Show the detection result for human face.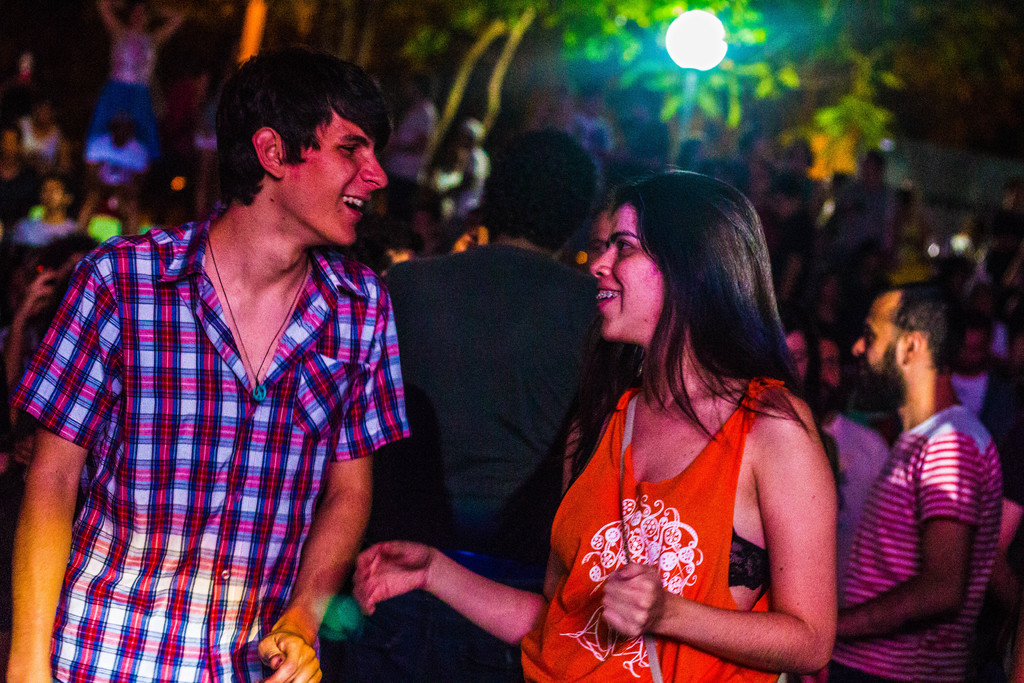
[left=589, top=212, right=613, bottom=261].
